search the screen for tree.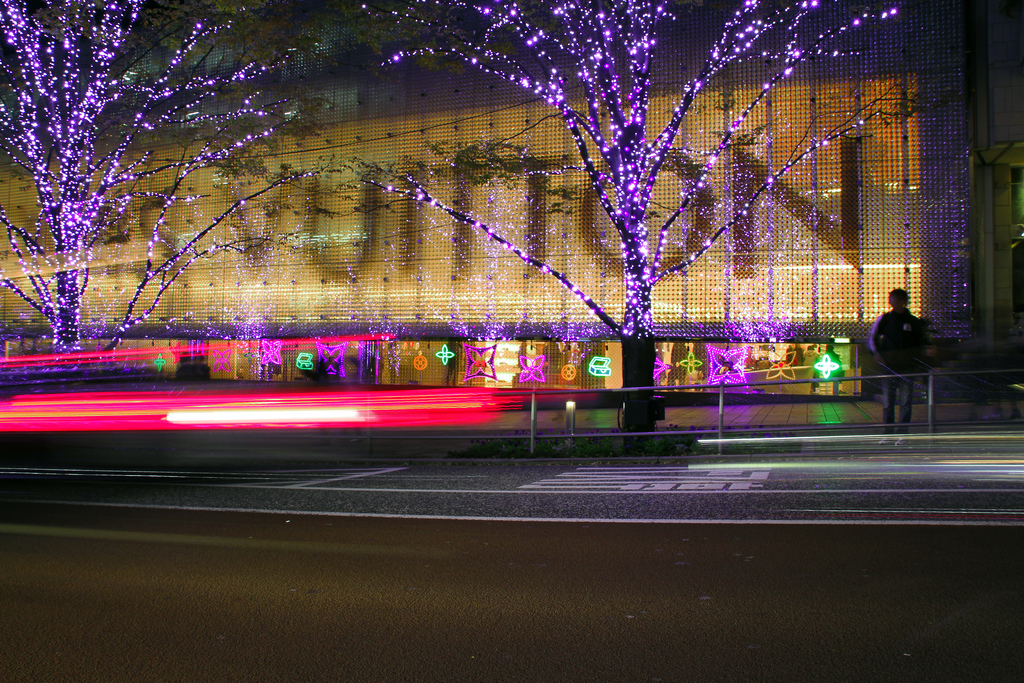
Found at bbox=[358, 0, 905, 436].
